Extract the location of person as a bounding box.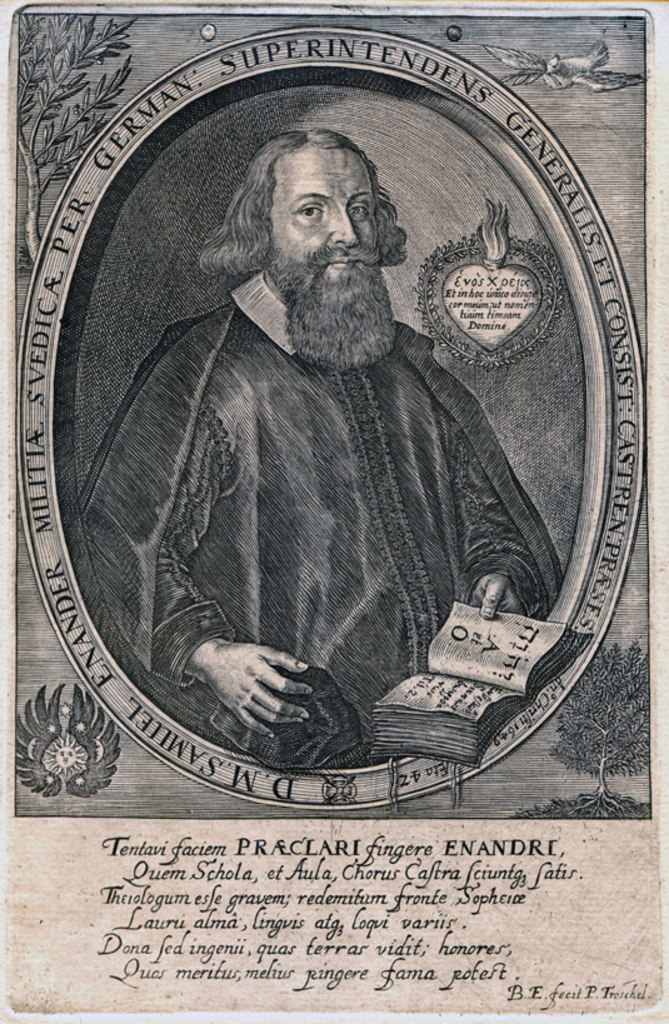
l=108, t=93, r=506, b=779.
